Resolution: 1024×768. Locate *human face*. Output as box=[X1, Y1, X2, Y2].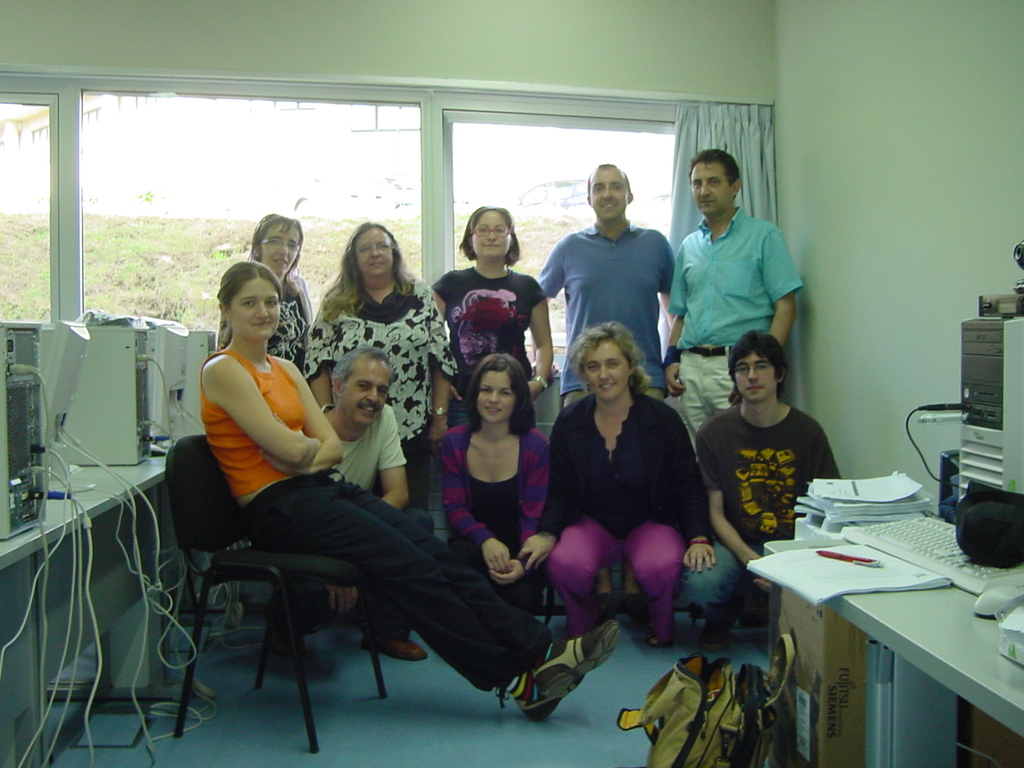
box=[249, 219, 299, 278].
